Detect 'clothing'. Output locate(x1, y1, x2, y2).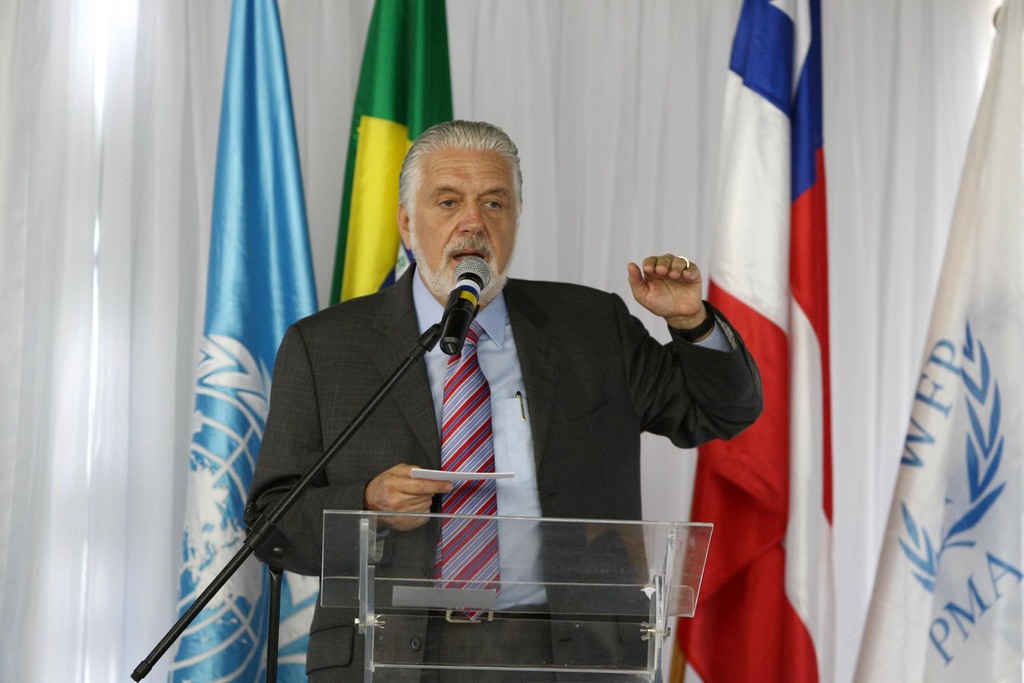
locate(243, 277, 765, 682).
